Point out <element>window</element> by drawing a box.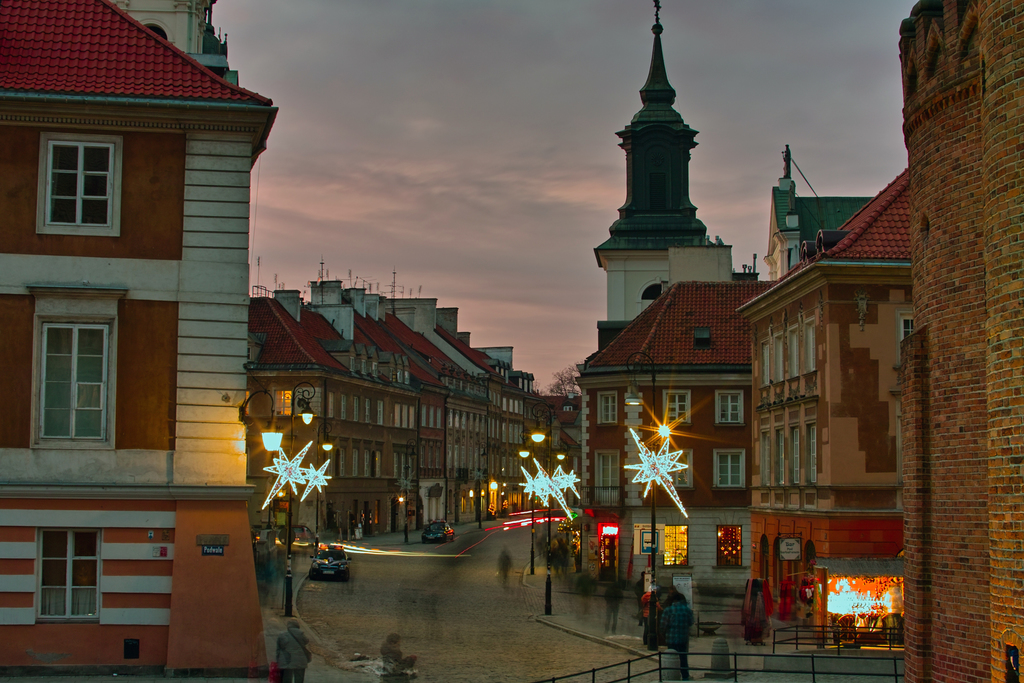
locate(35, 527, 97, 625).
